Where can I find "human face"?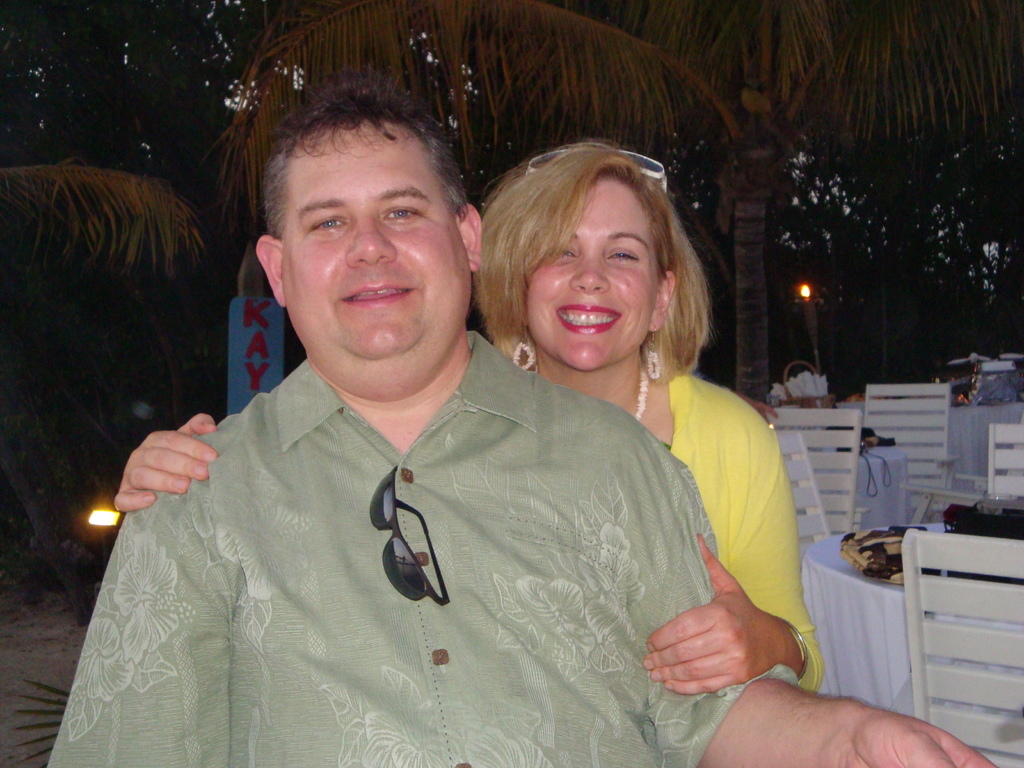
You can find it at <region>526, 179, 671, 371</region>.
